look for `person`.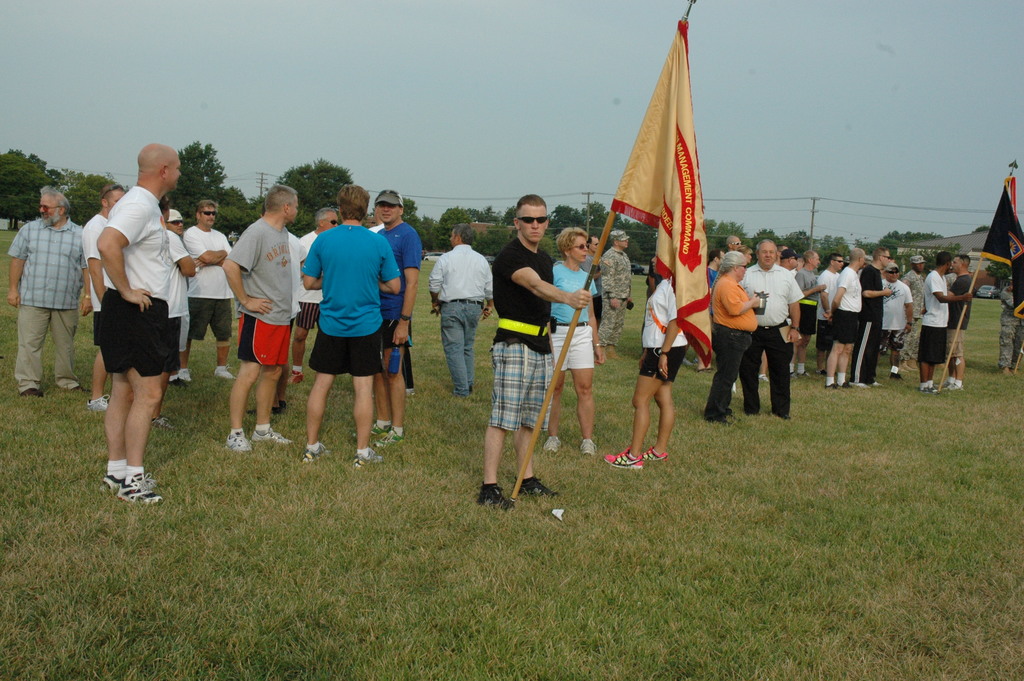
Found: [left=428, top=225, right=493, bottom=398].
